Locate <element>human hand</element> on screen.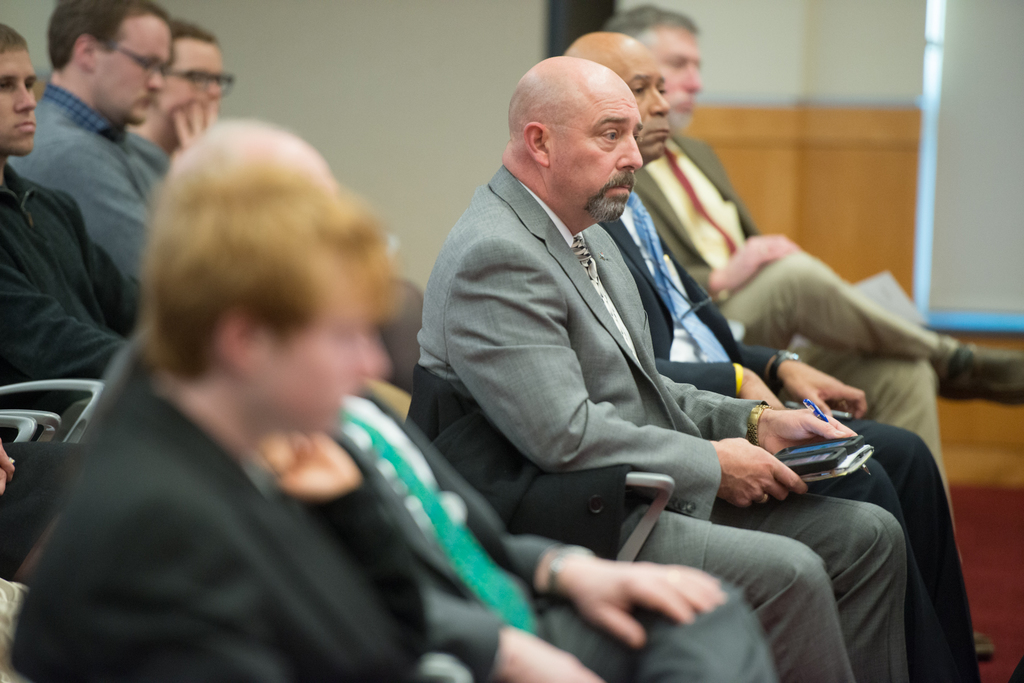
On screen at box(780, 356, 868, 415).
